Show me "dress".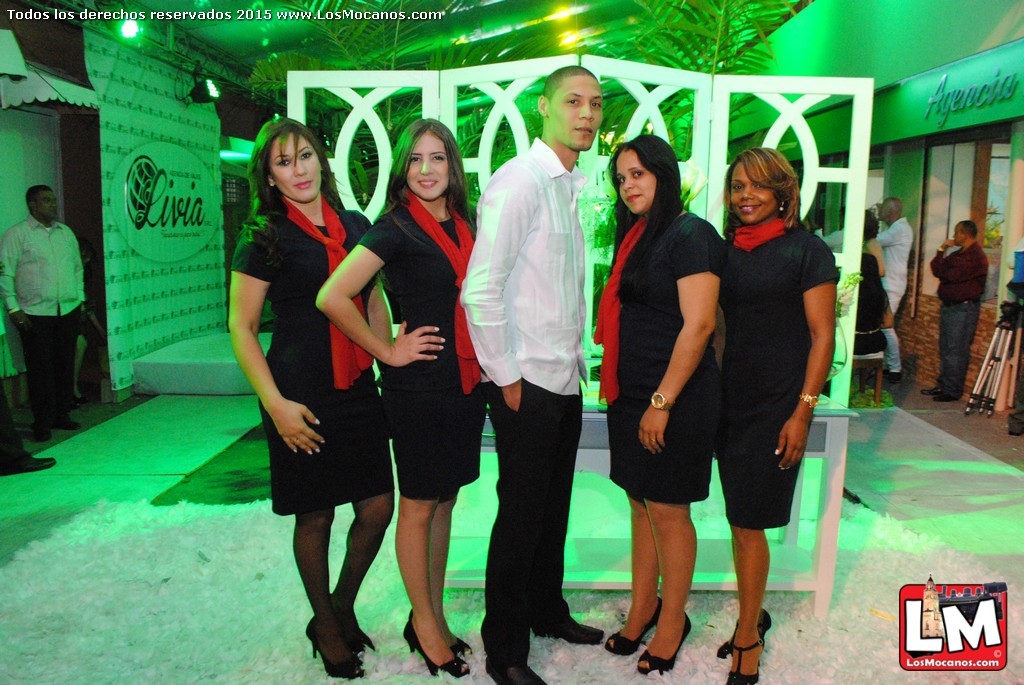
"dress" is here: box=[715, 222, 839, 529].
